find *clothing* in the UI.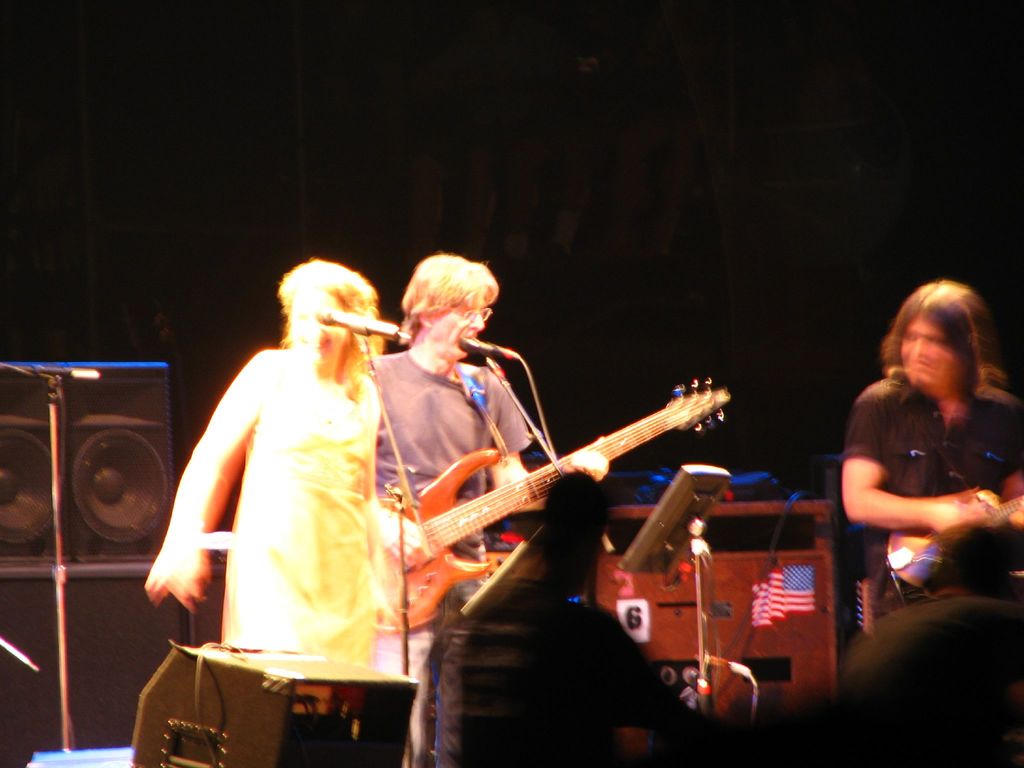
UI element at <bbox>844, 379, 1023, 609</bbox>.
